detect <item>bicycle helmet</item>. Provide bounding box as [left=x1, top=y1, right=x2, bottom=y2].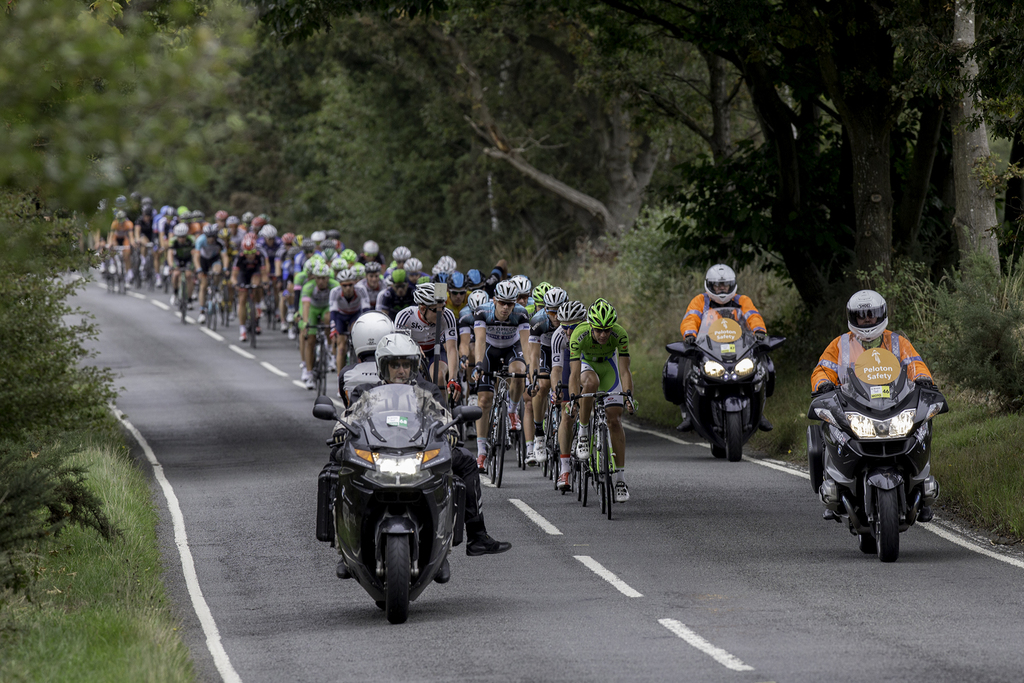
[left=294, top=236, right=305, bottom=250].
